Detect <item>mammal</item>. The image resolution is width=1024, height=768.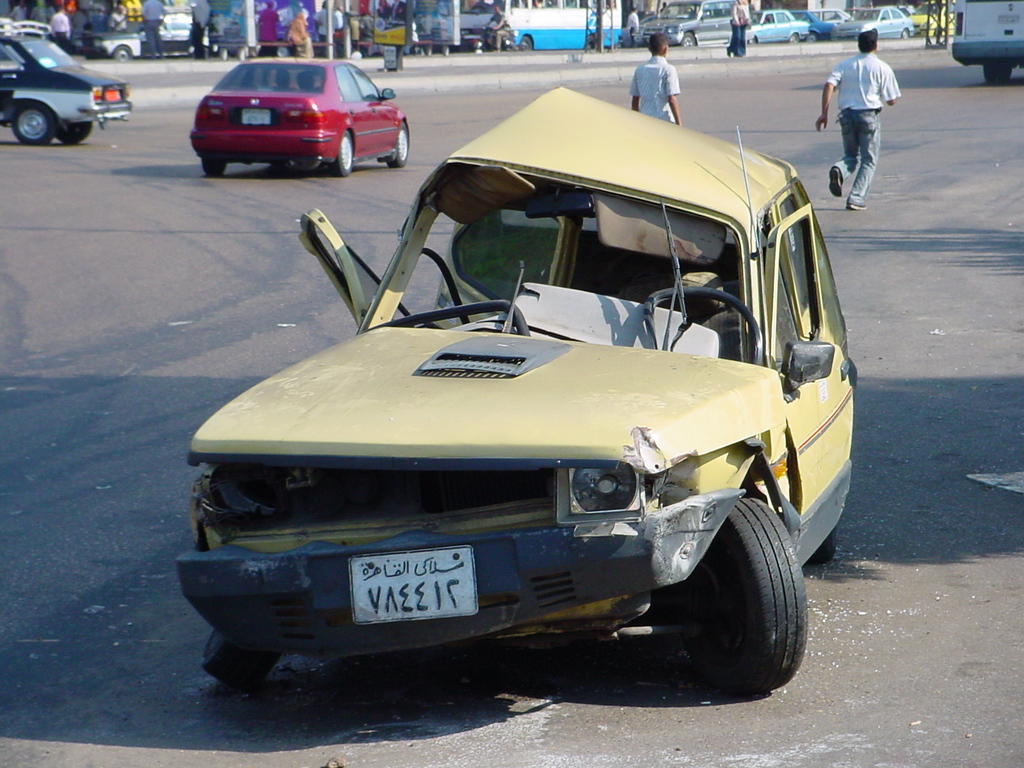
l=260, t=0, r=280, b=56.
